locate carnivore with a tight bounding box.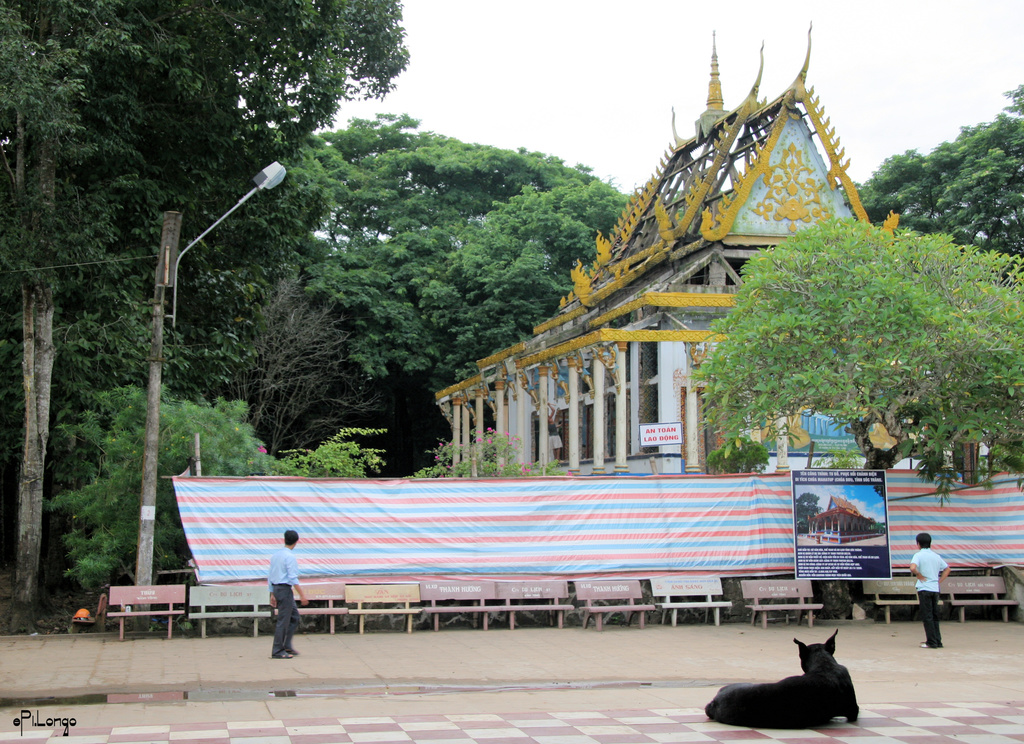
{"left": 713, "top": 623, "right": 871, "bottom": 733}.
